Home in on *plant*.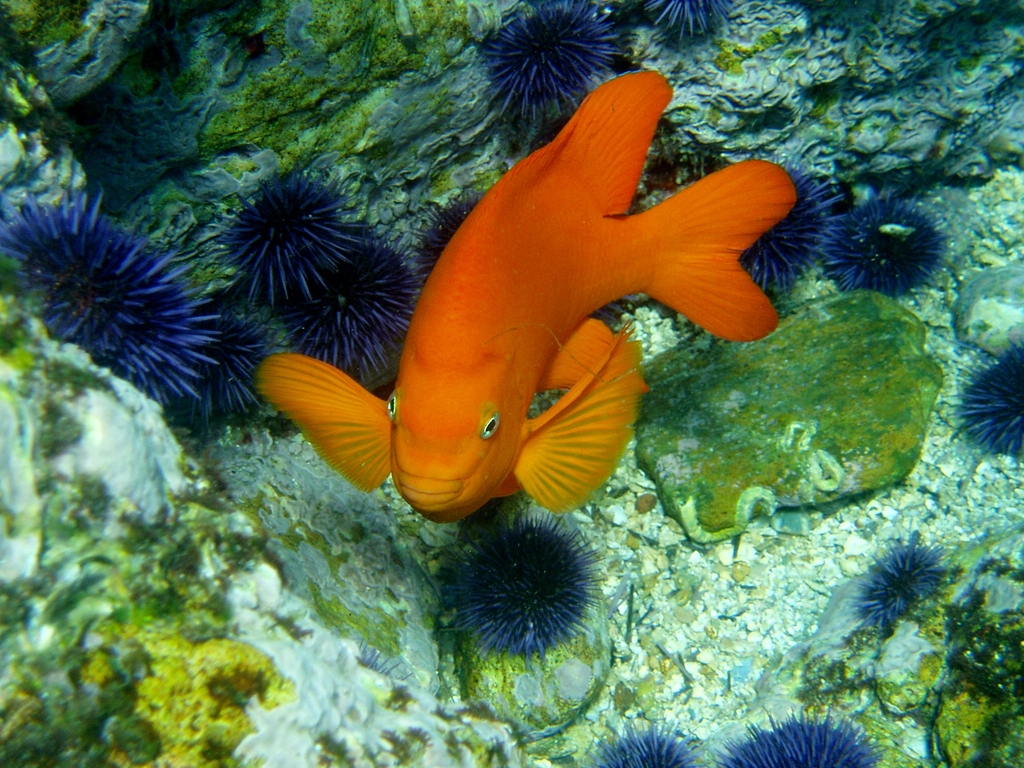
Homed in at (314, 725, 436, 767).
